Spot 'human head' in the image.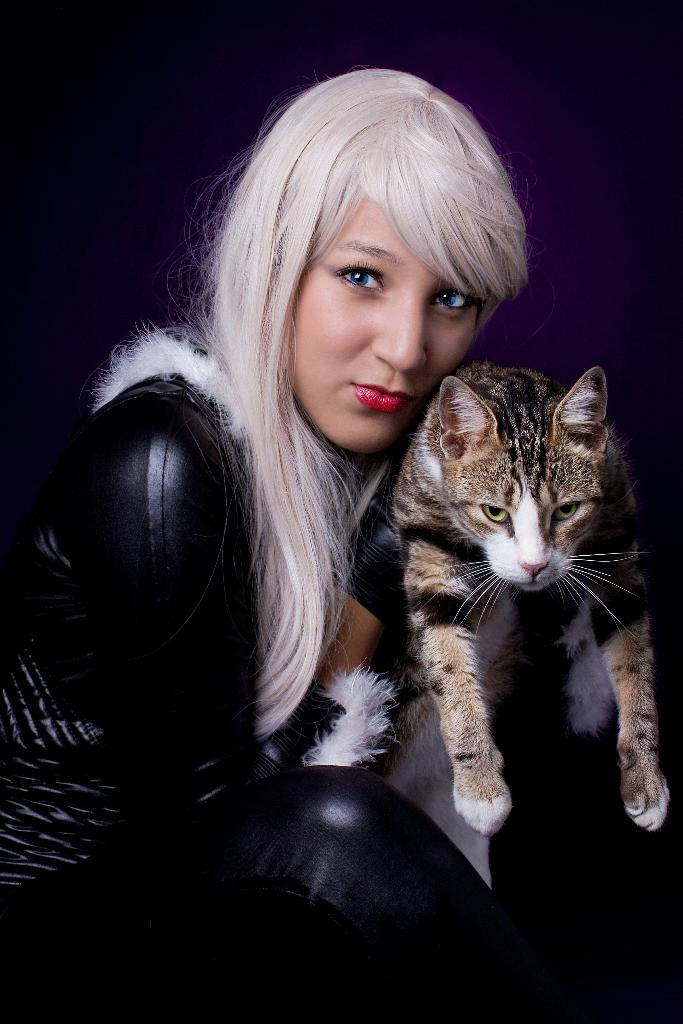
'human head' found at 154 77 535 448.
